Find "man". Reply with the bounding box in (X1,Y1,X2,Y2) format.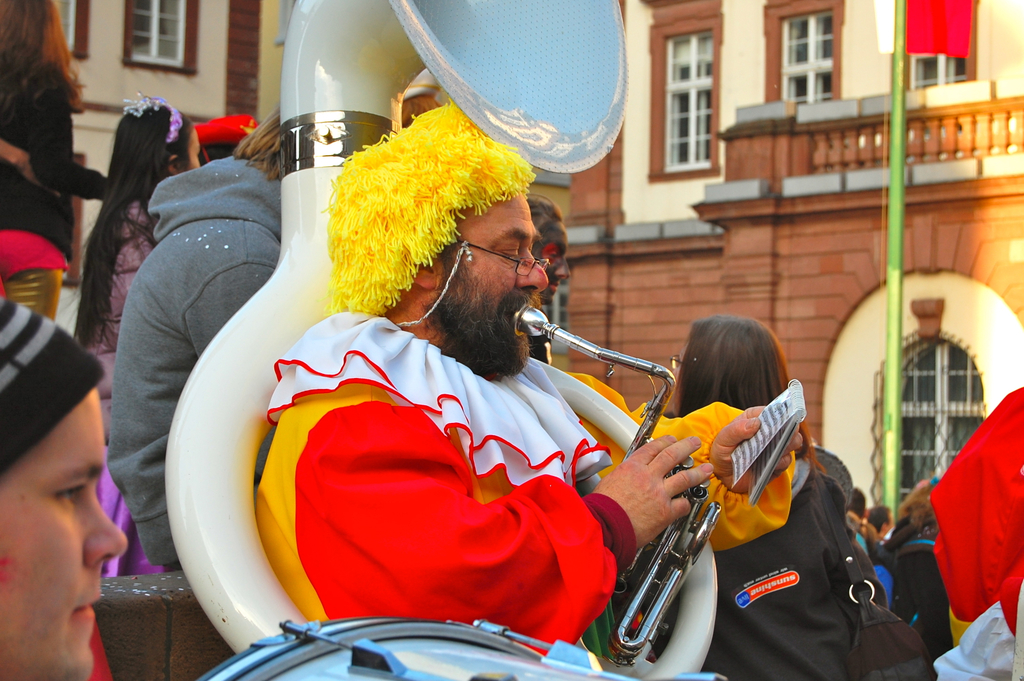
(0,296,129,680).
